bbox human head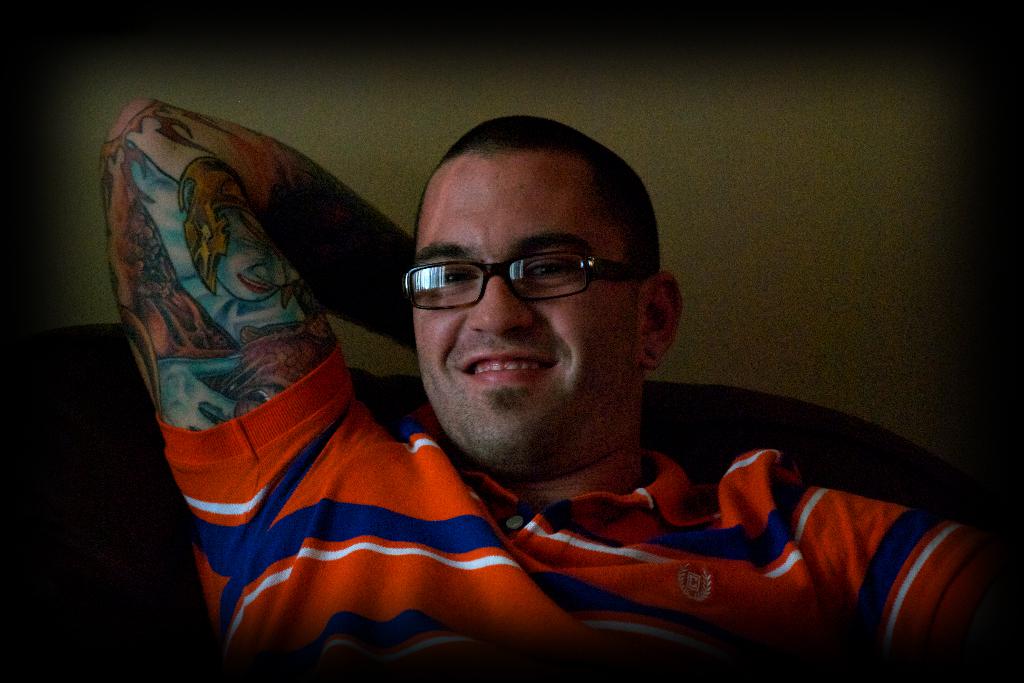
(left=385, top=116, right=650, bottom=393)
